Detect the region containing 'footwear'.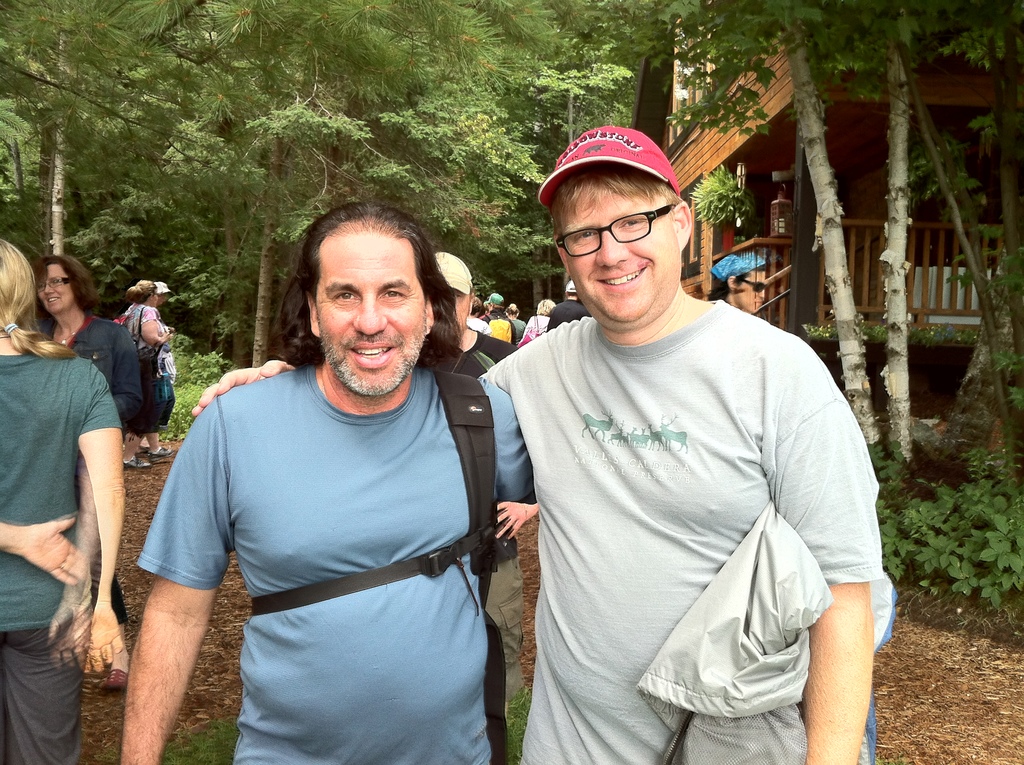
148/446/173/462.
